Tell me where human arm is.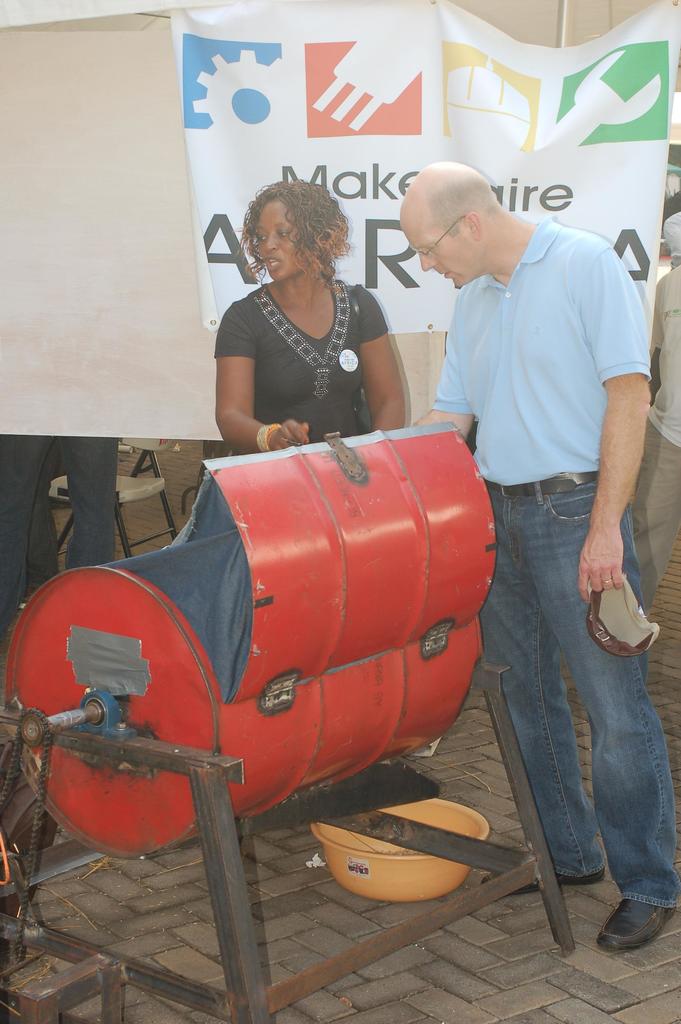
human arm is at detection(209, 312, 268, 442).
